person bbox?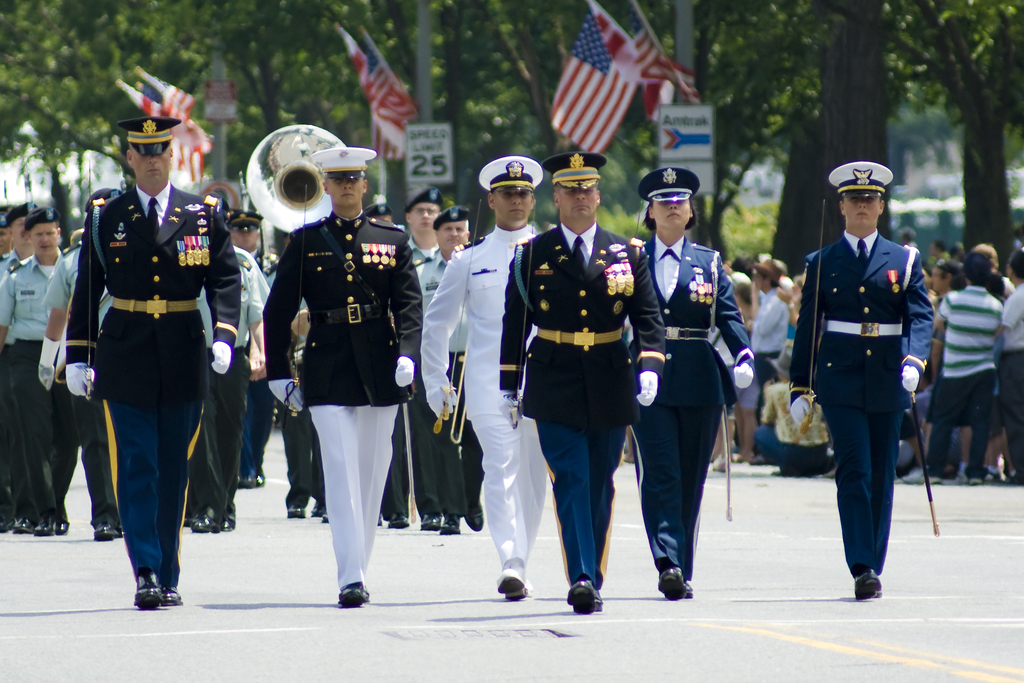
crop(495, 152, 673, 612)
